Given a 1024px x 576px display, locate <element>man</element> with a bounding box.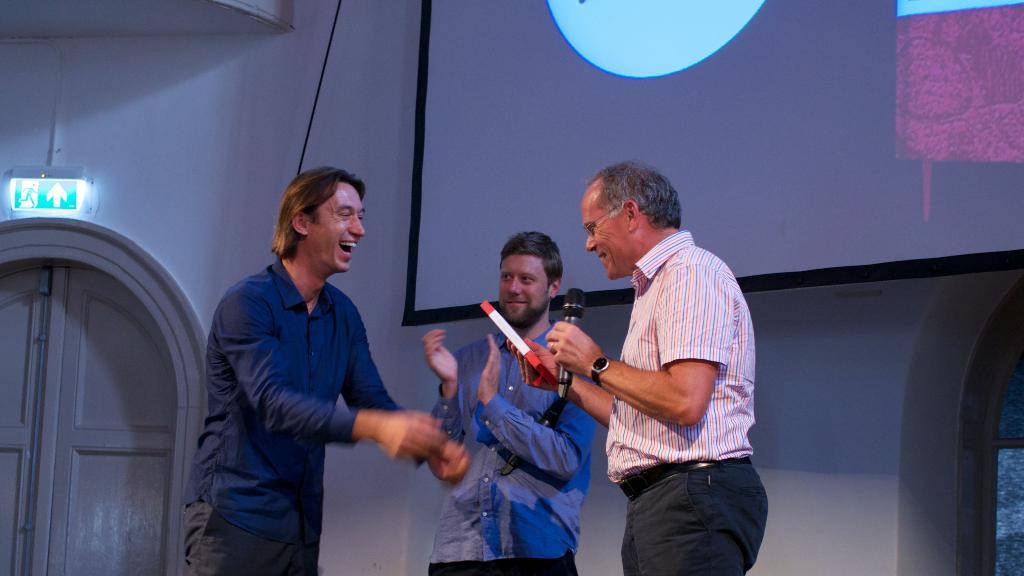
Located: crop(506, 160, 769, 575).
